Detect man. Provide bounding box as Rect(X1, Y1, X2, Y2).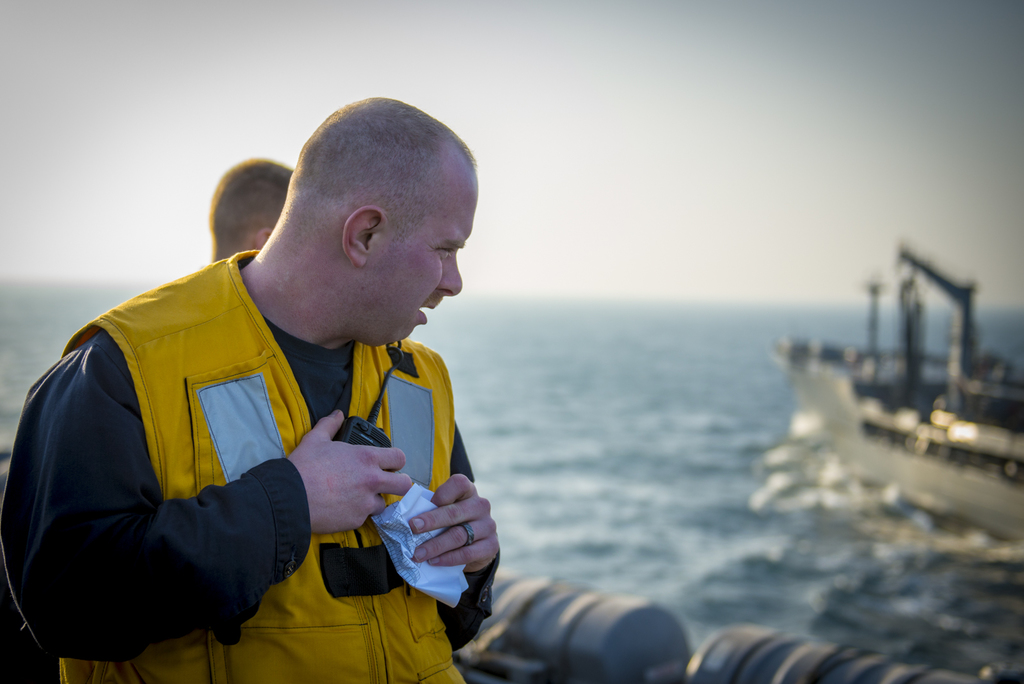
Rect(14, 98, 548, 683).
